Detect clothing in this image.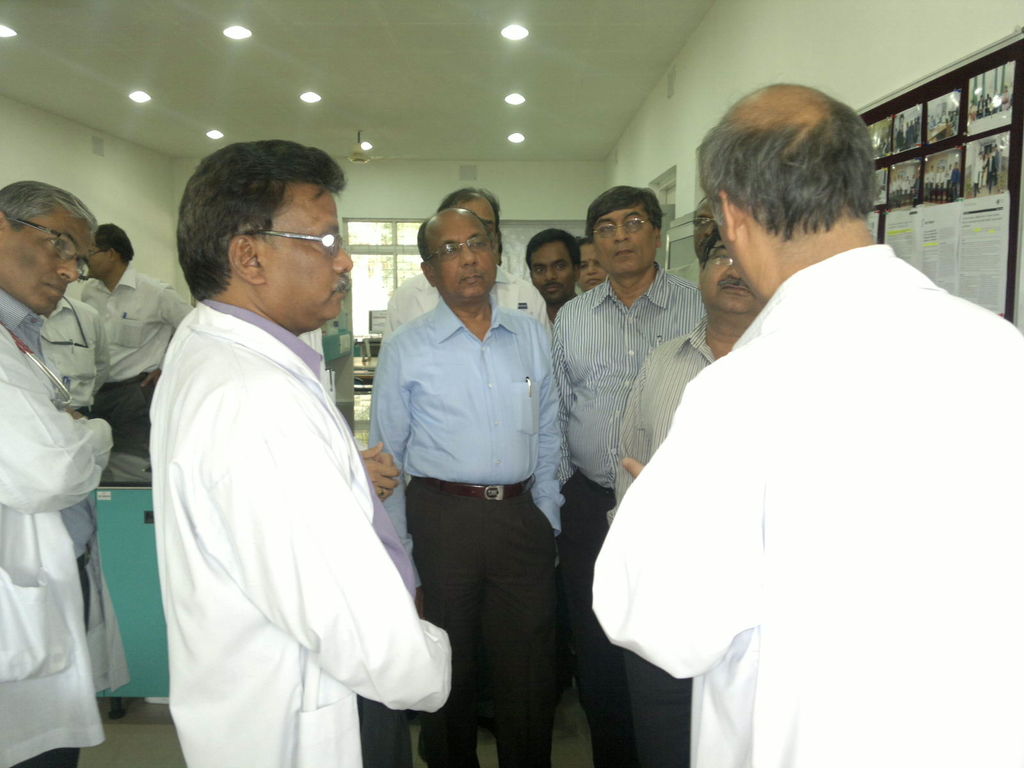
Detection: l=385, t=267, r=558, b=332.
